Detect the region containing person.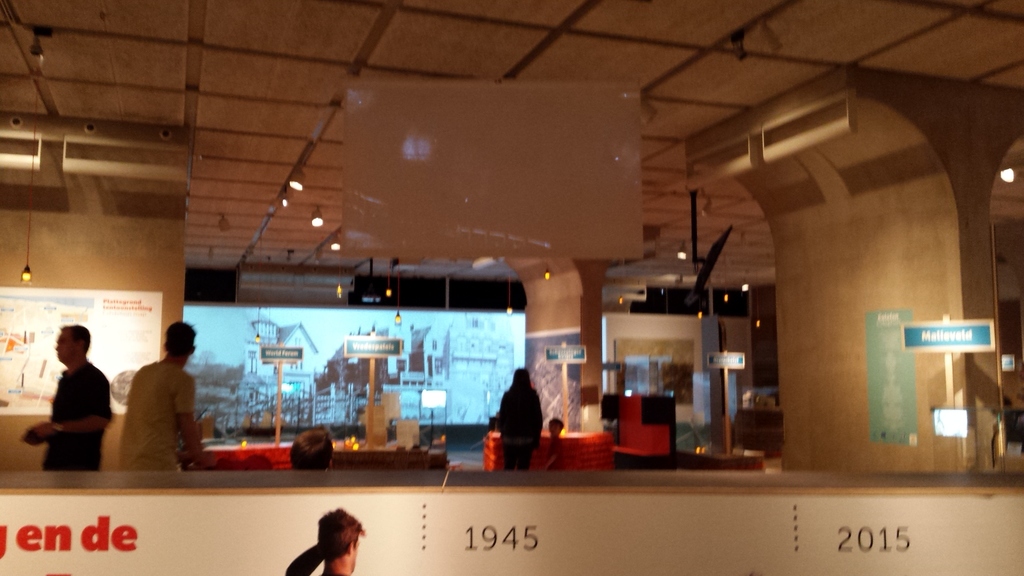
pyautogui.locateOnScreen(326, 507, 364, 573).
